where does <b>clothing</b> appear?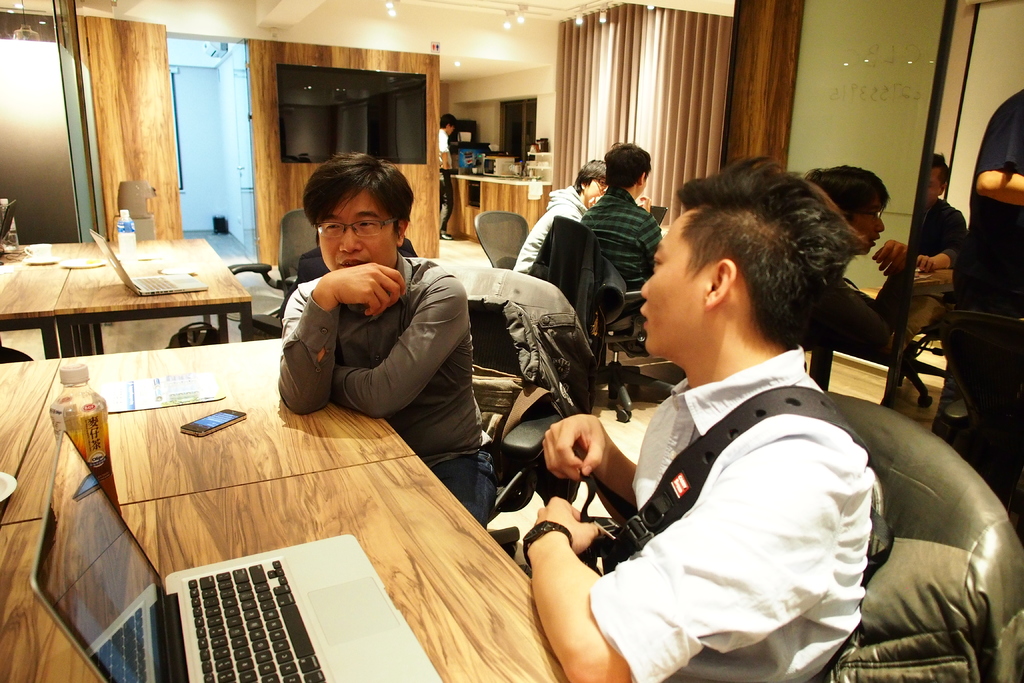
Appears at [left=588, top=346, right=871, bottom=682].
